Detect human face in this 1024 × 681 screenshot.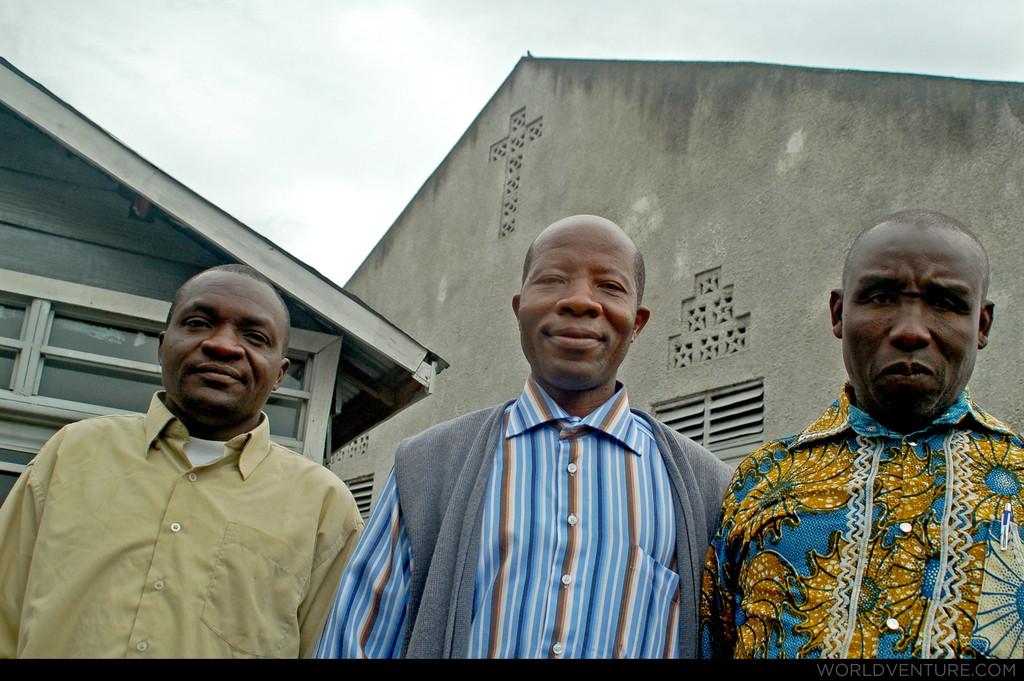
Detection: [514, 235, 640, 395].
